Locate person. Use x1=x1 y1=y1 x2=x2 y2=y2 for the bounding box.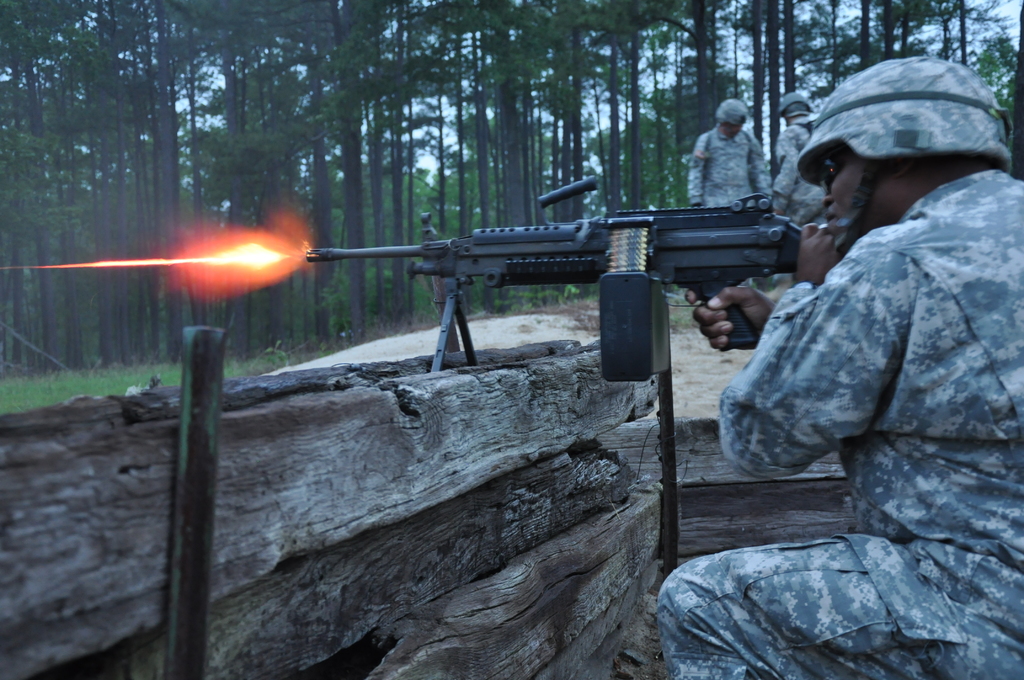
x1=663 y1=51 x2=1021 y2=679.
